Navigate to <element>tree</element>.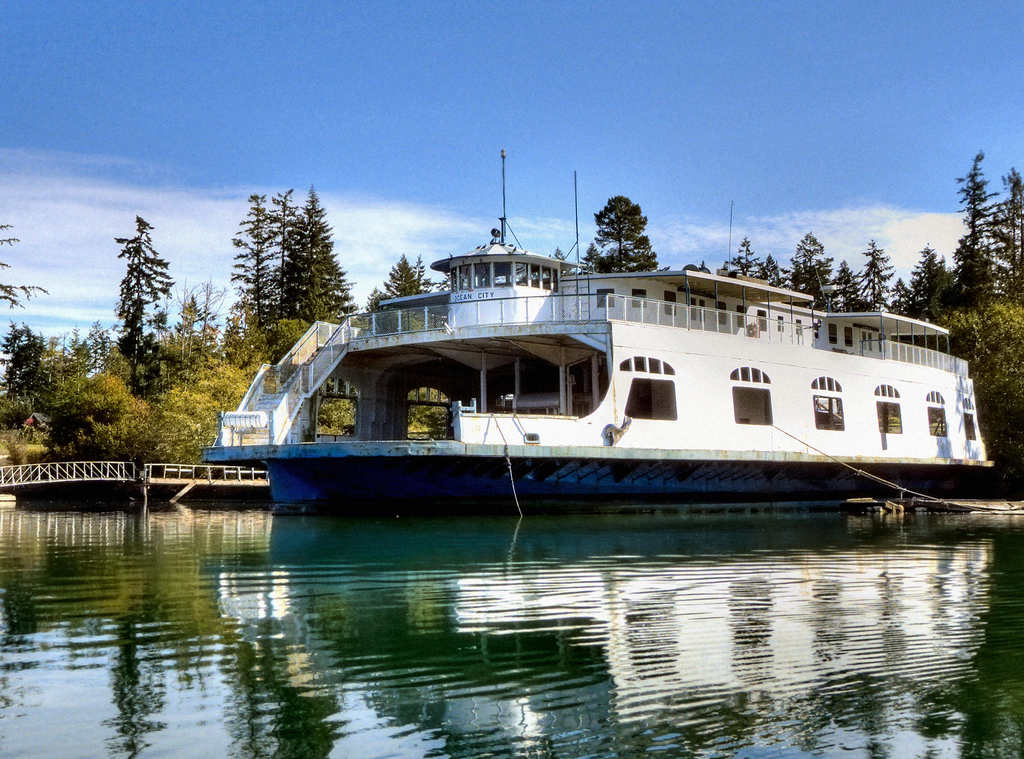
Navigation target: <bbox>365, 250, 450, 332</bbox>.
